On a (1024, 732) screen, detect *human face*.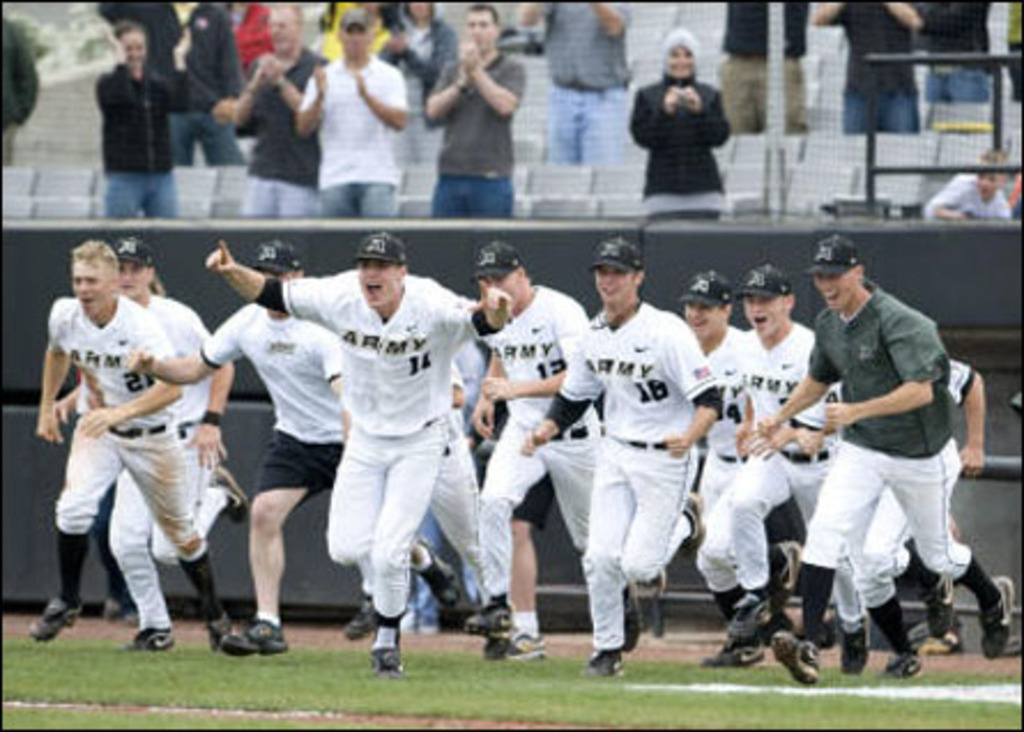
detection(479, 272, 518, 308).
